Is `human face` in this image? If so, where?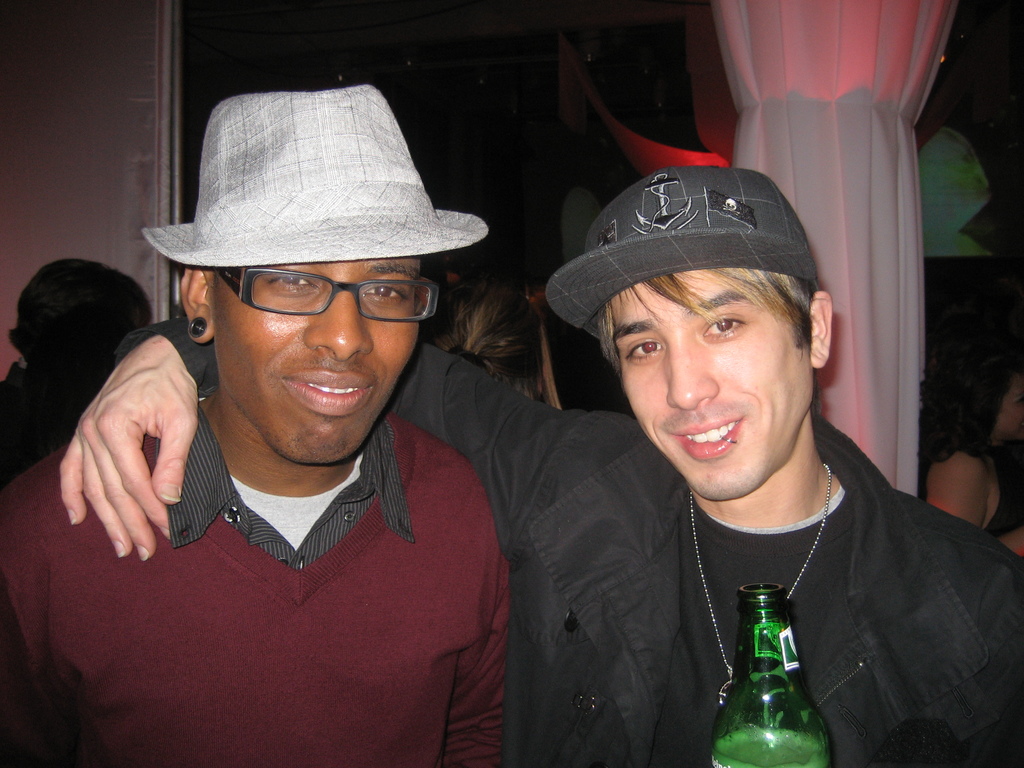
Yes, at [left=609, top=269, right=808, bottom=500].
